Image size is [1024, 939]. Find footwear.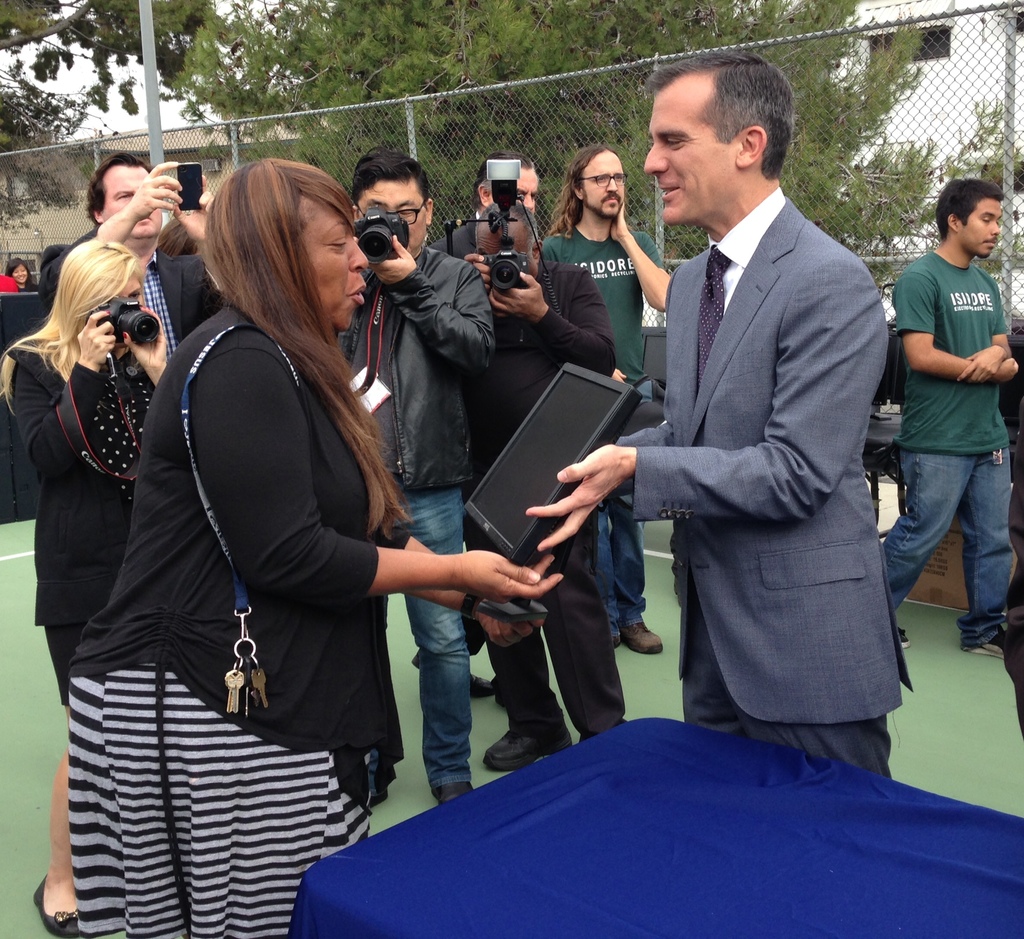
(26,870,98,933).
